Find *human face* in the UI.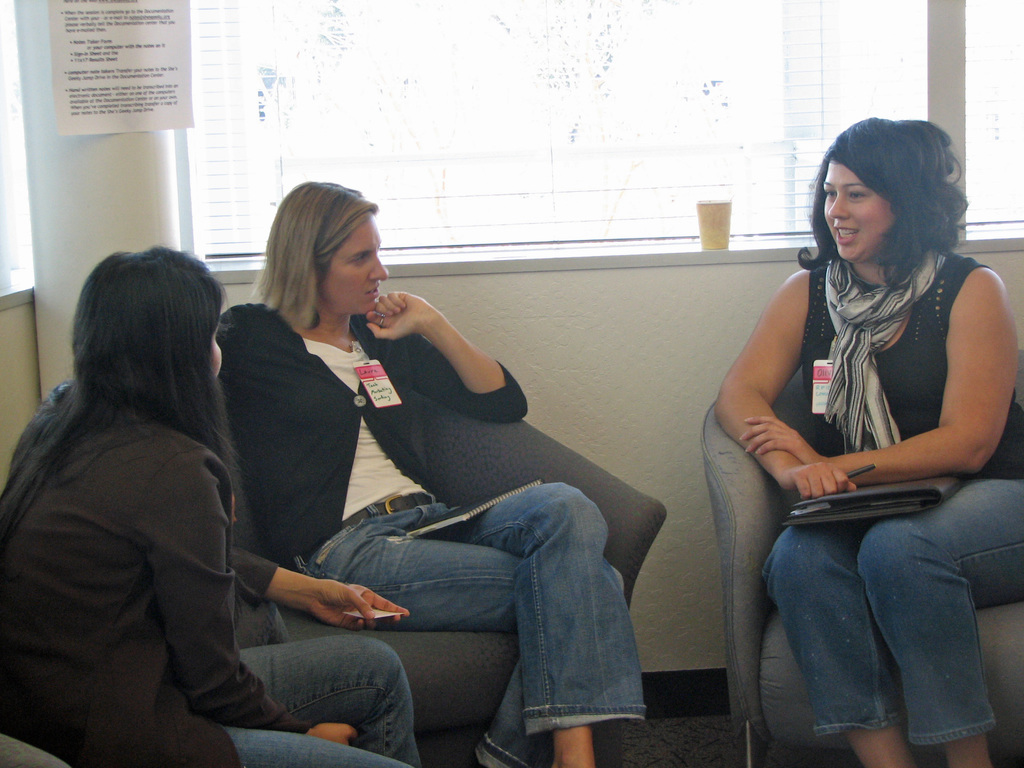
UI element at locate(211, 324, 221, 373).
